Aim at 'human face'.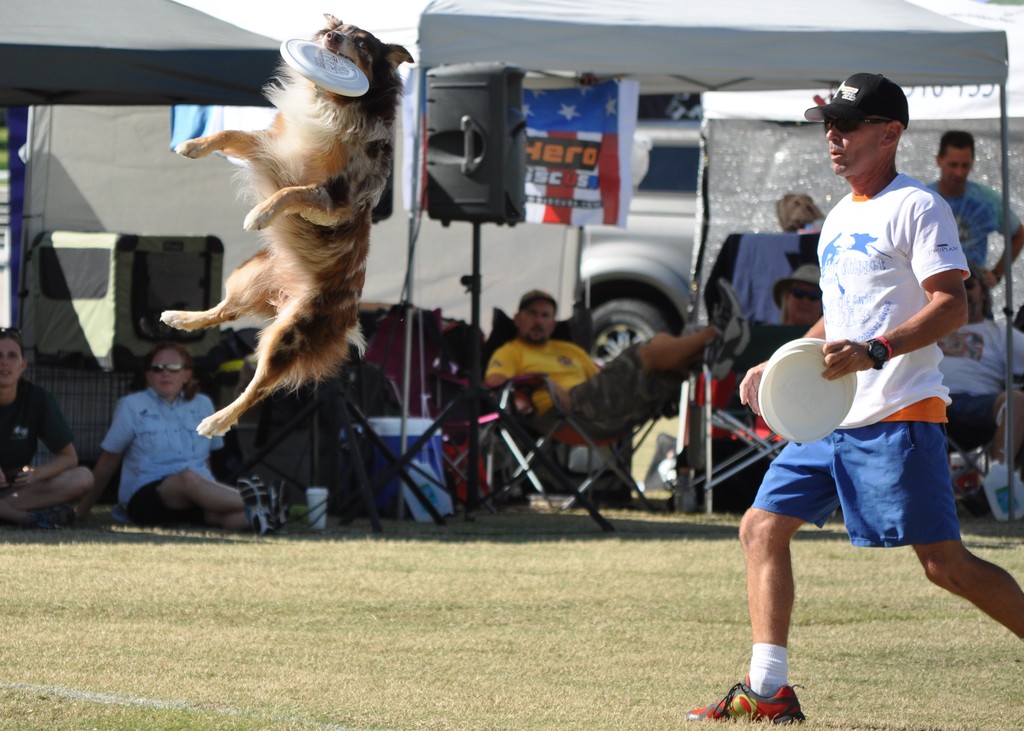
Aimed at bbox=(963, 269, 988, 312).
